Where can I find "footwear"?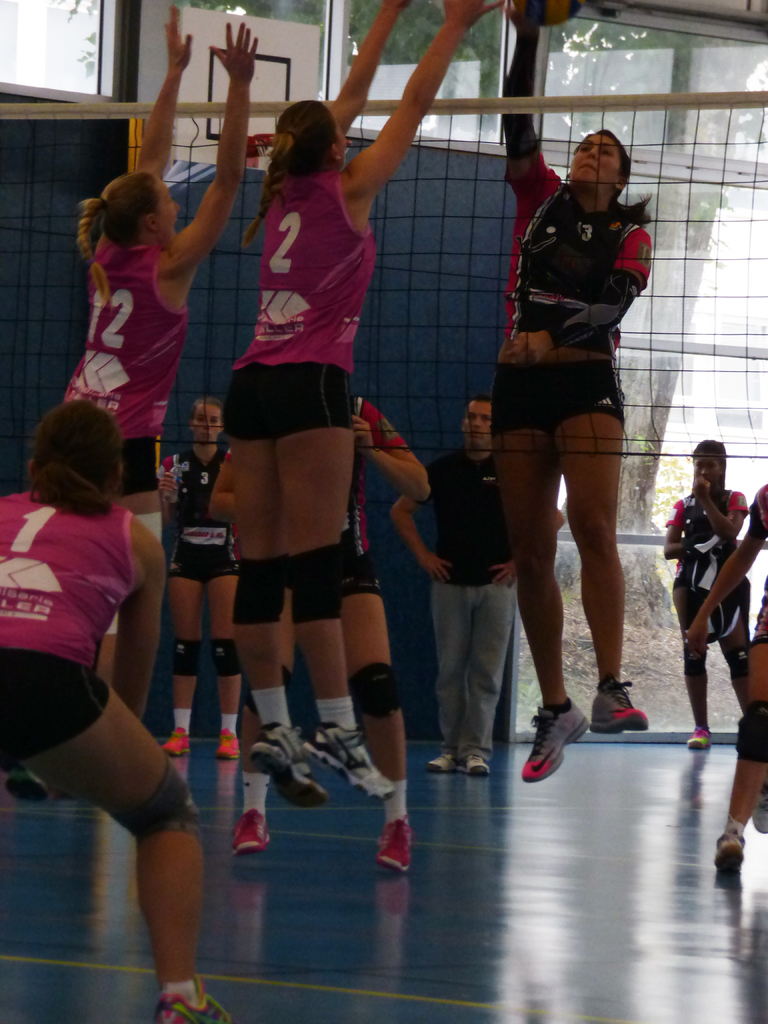
You can find it at [157,991,232,1023].
